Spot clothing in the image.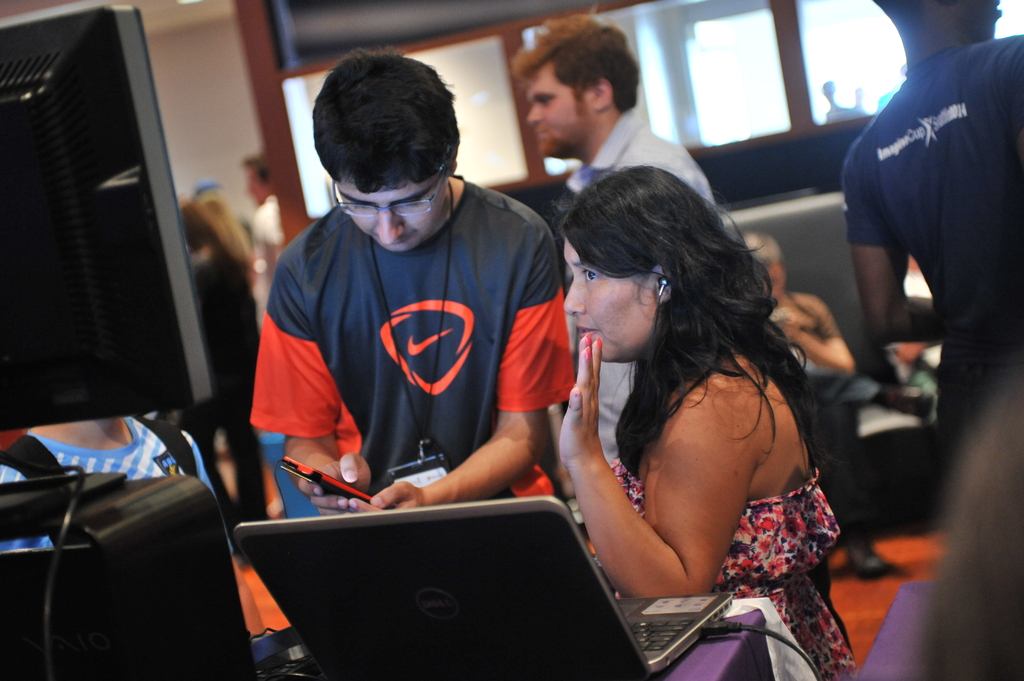
clothing found at locate(843, 32, 1023, 478).
